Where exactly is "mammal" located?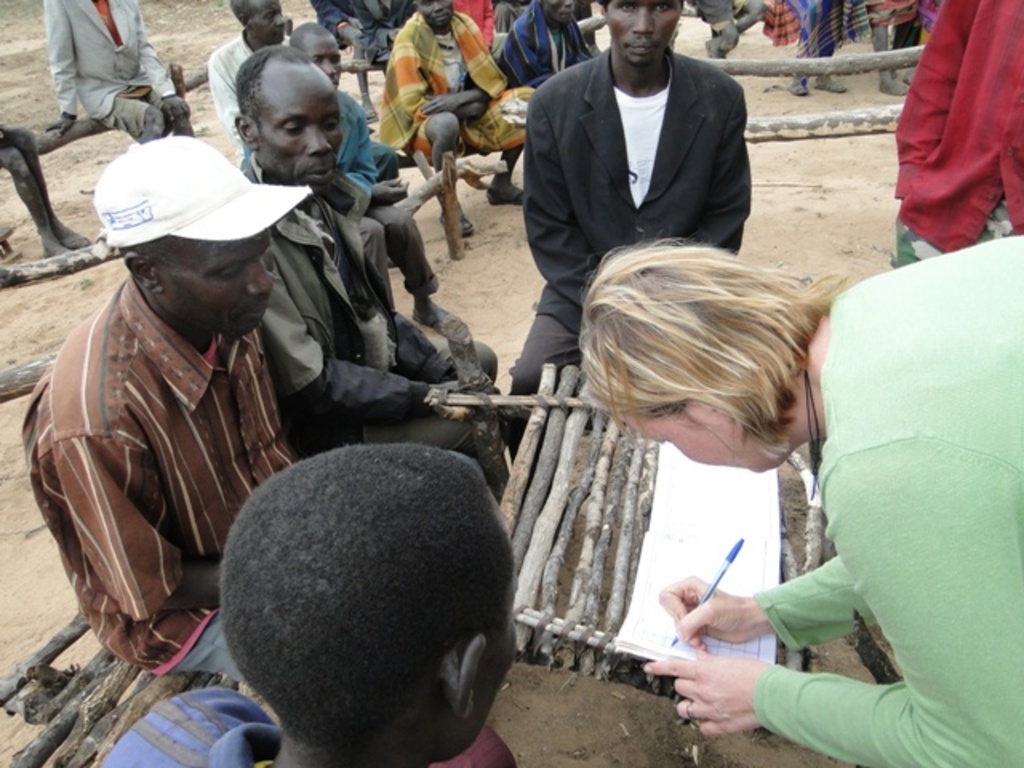
Its bounding box is (50,0,190,149).
